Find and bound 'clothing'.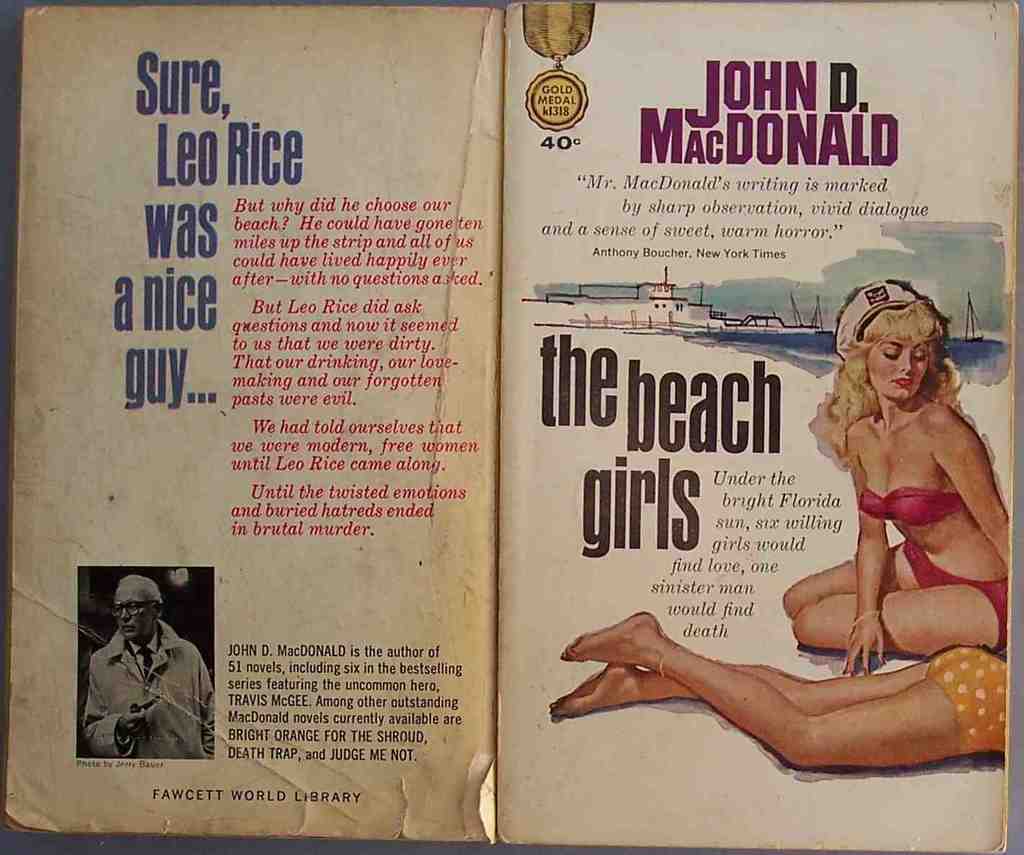
Bound: locate(78, 631, 214, 761).
